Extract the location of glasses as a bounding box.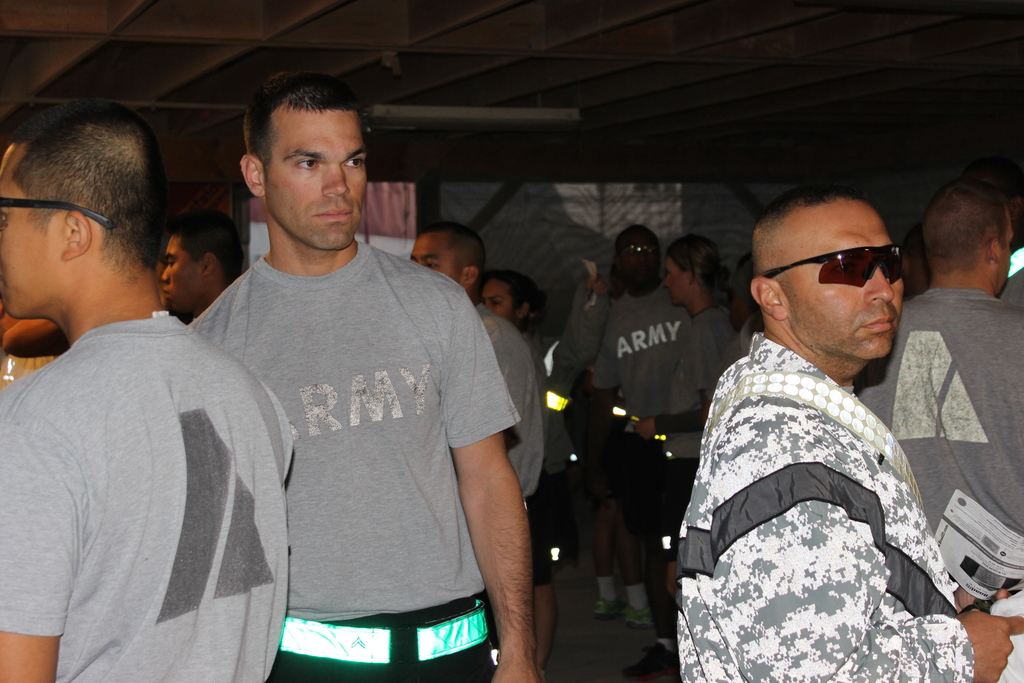
<region>759, 239, 920, 307</region>.
